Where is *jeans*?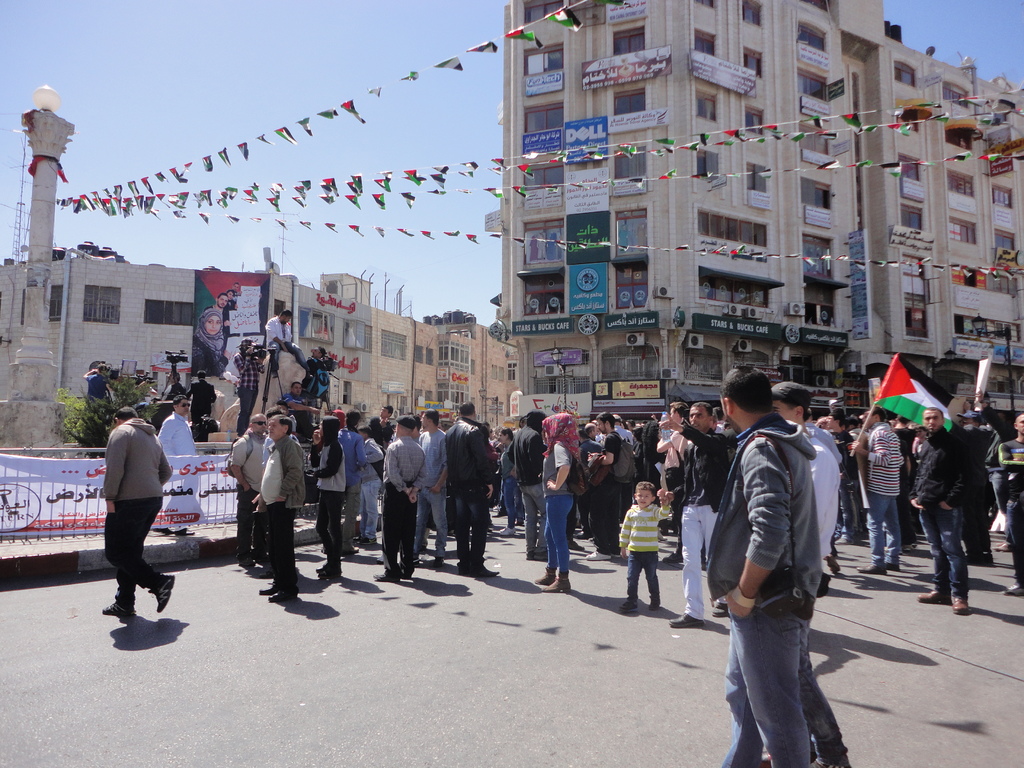
bbox=[542, 497, 577, 572].
